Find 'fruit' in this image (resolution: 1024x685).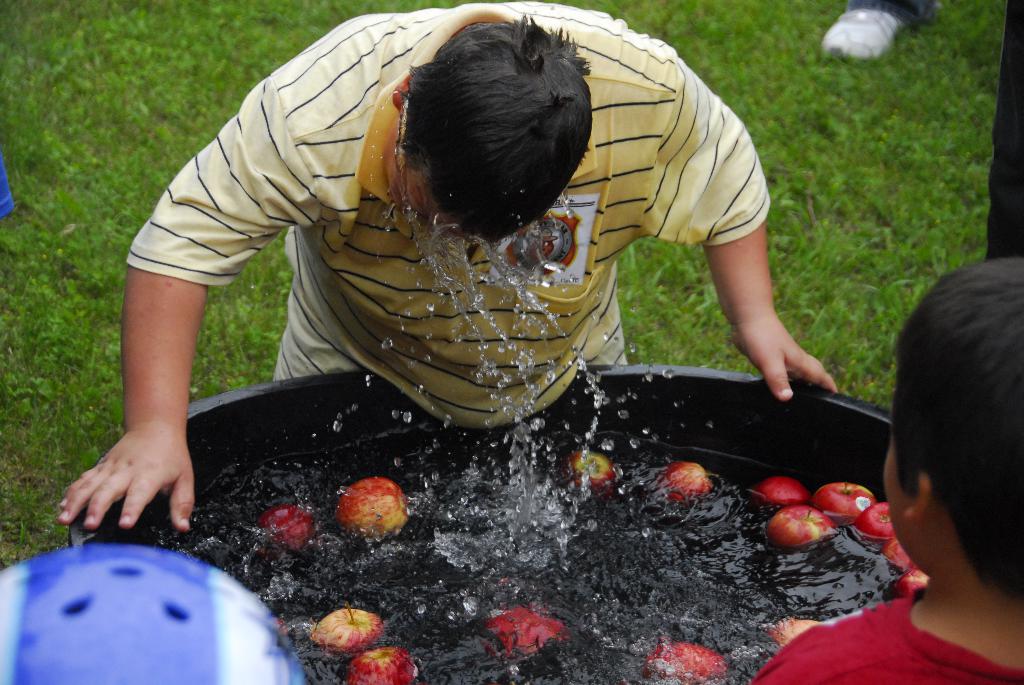
bbox=(326, 478, 403, 555).
